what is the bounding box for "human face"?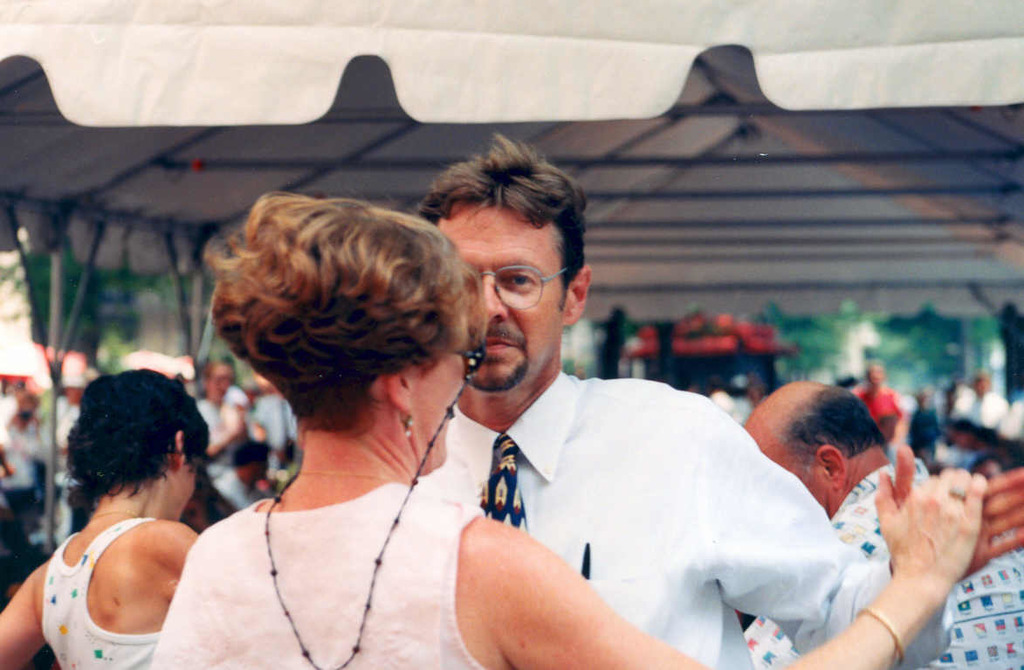
{"x1": 430, "y1": 198, "x2": 572, "y2": 404}.
